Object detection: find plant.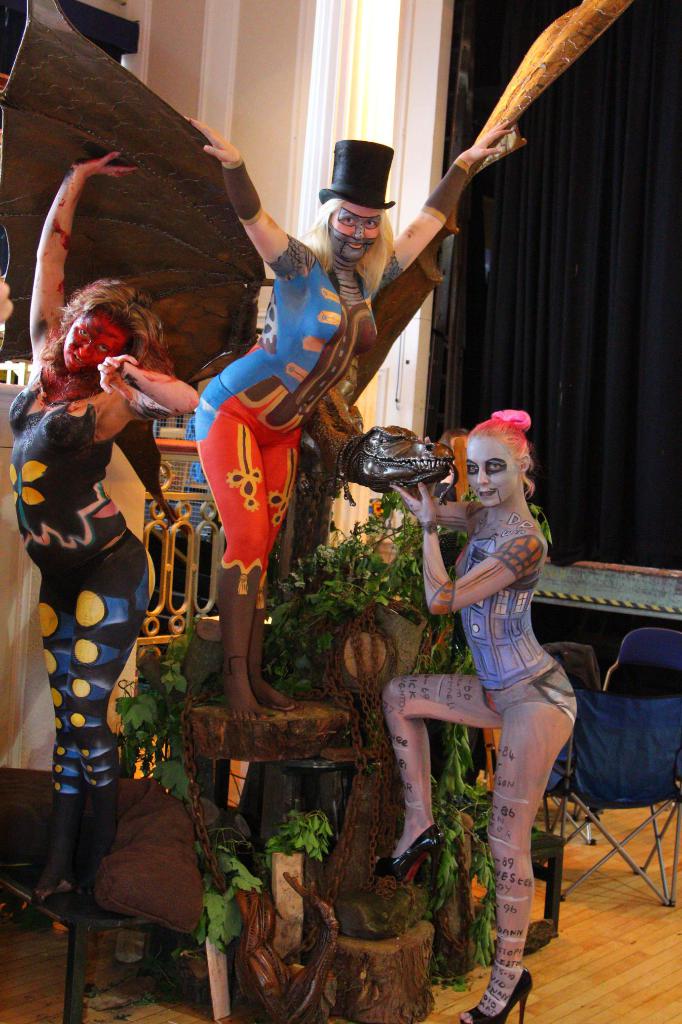
[left=427, top=718, right=524, bottom=988].
